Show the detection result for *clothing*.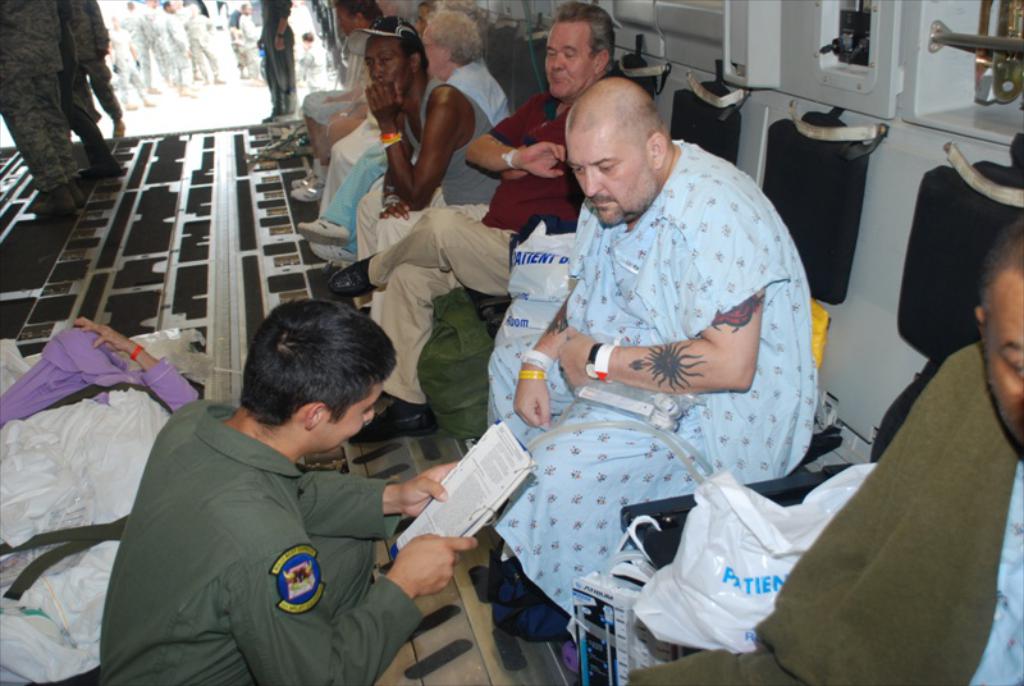
pyautogui.locateOnScreen(64, 1, 120, 127).
